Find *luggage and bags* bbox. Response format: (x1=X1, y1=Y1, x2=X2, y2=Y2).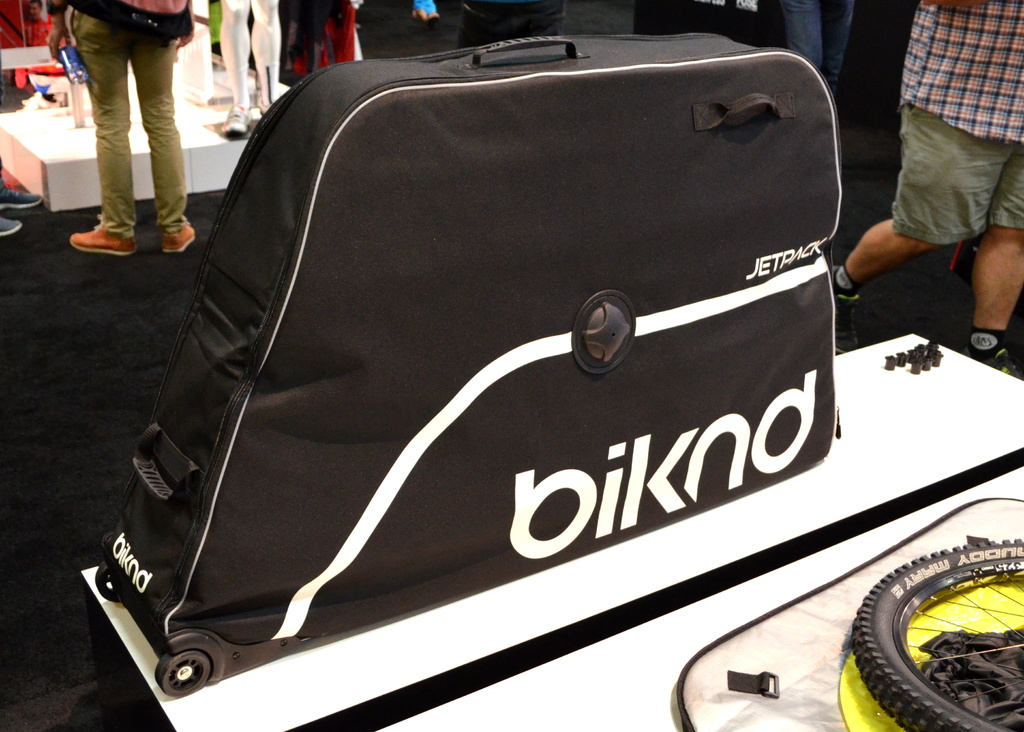
(x1=115, y1=0, x2=198, y2=45).
